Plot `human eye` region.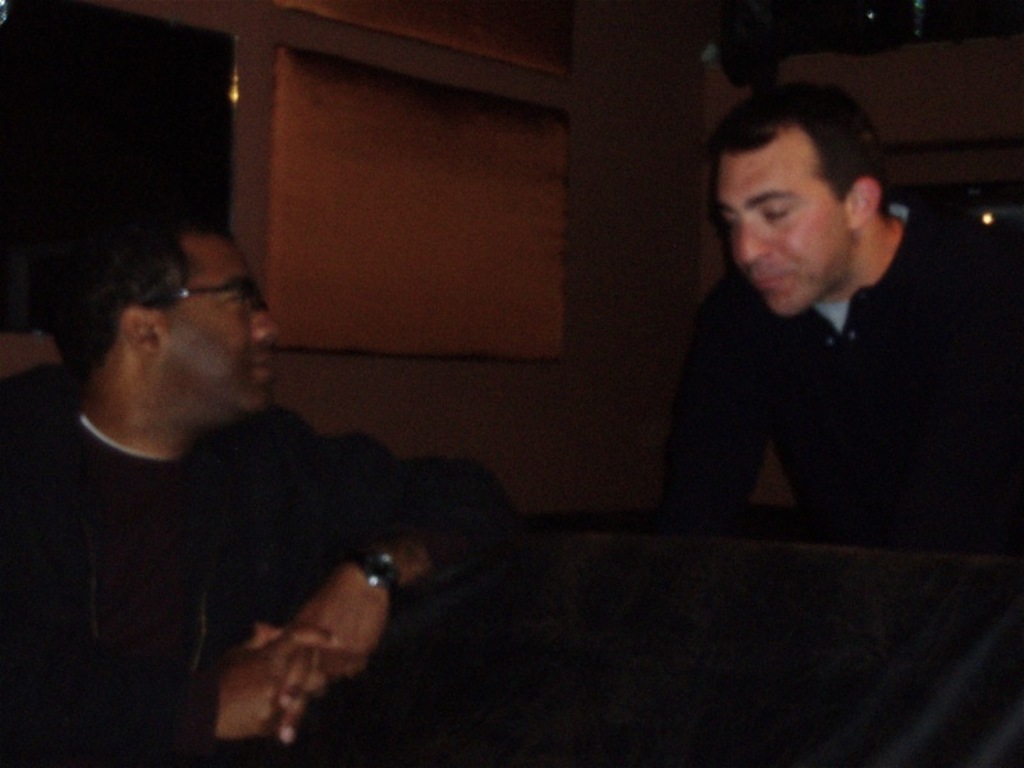
Plotted at {"left": 758, "top": 196, "right": 796, "bottom": 230}.
